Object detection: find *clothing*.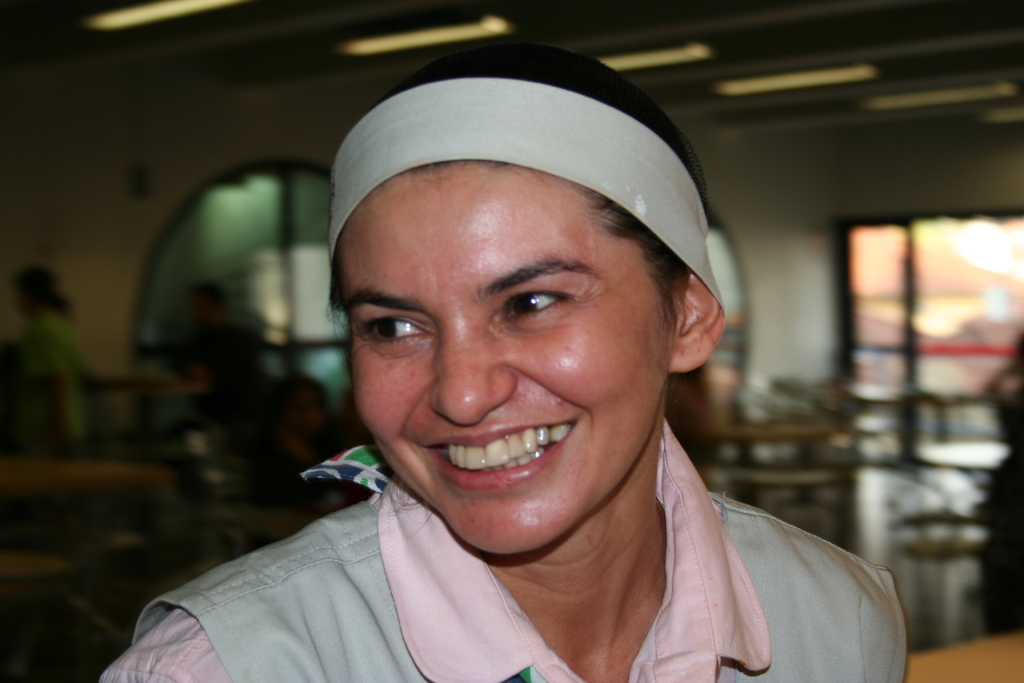
[93, 409, 892, 678].
